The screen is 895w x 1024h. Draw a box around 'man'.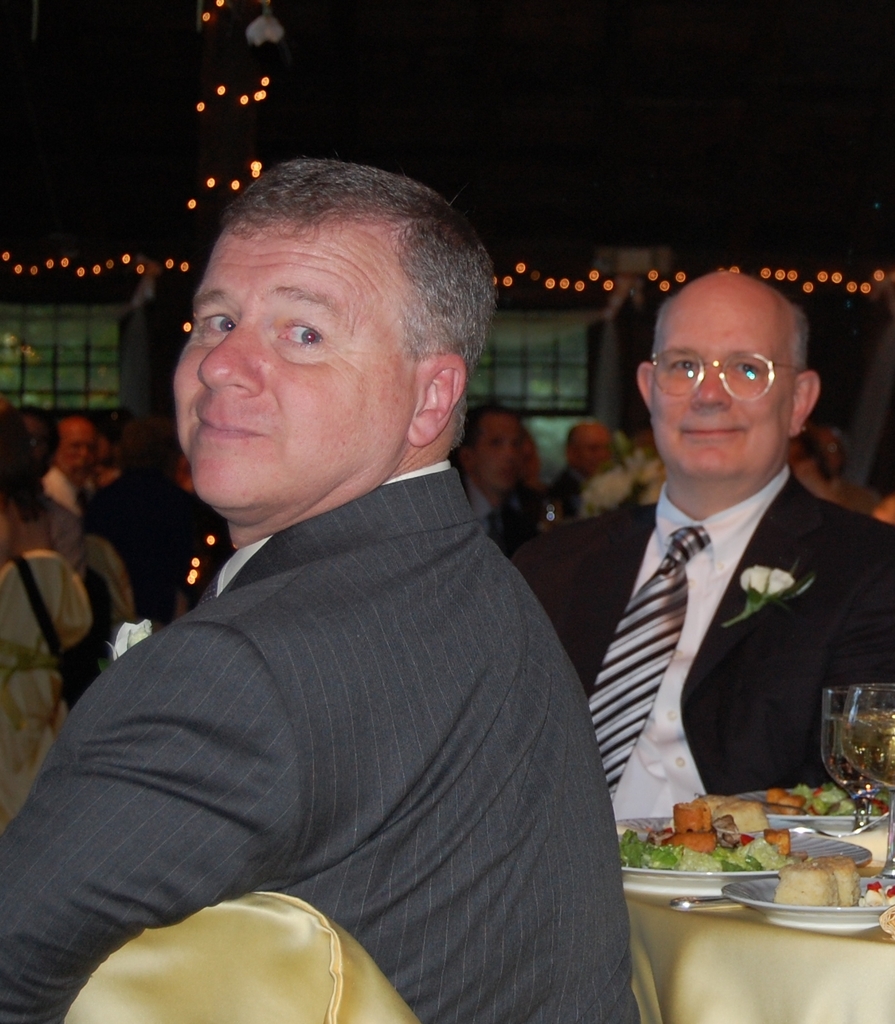
crop(447, 404, 559, 555).
